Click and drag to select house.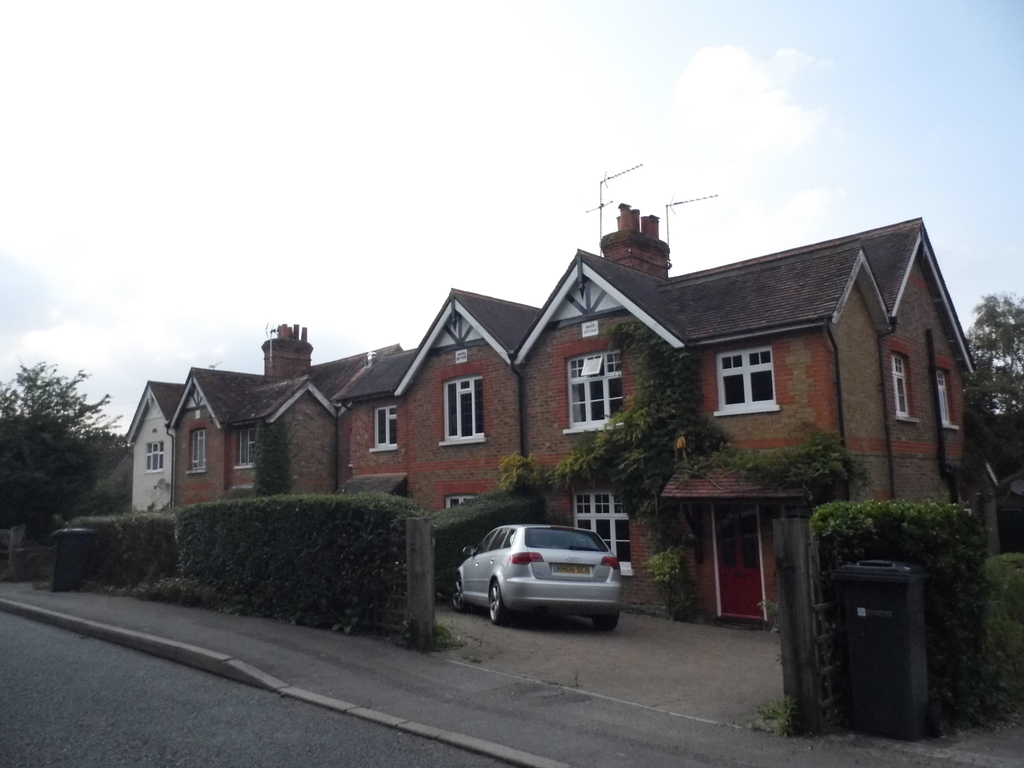
Selection: [x1=332, y1=290, x2=541, y2=515].
